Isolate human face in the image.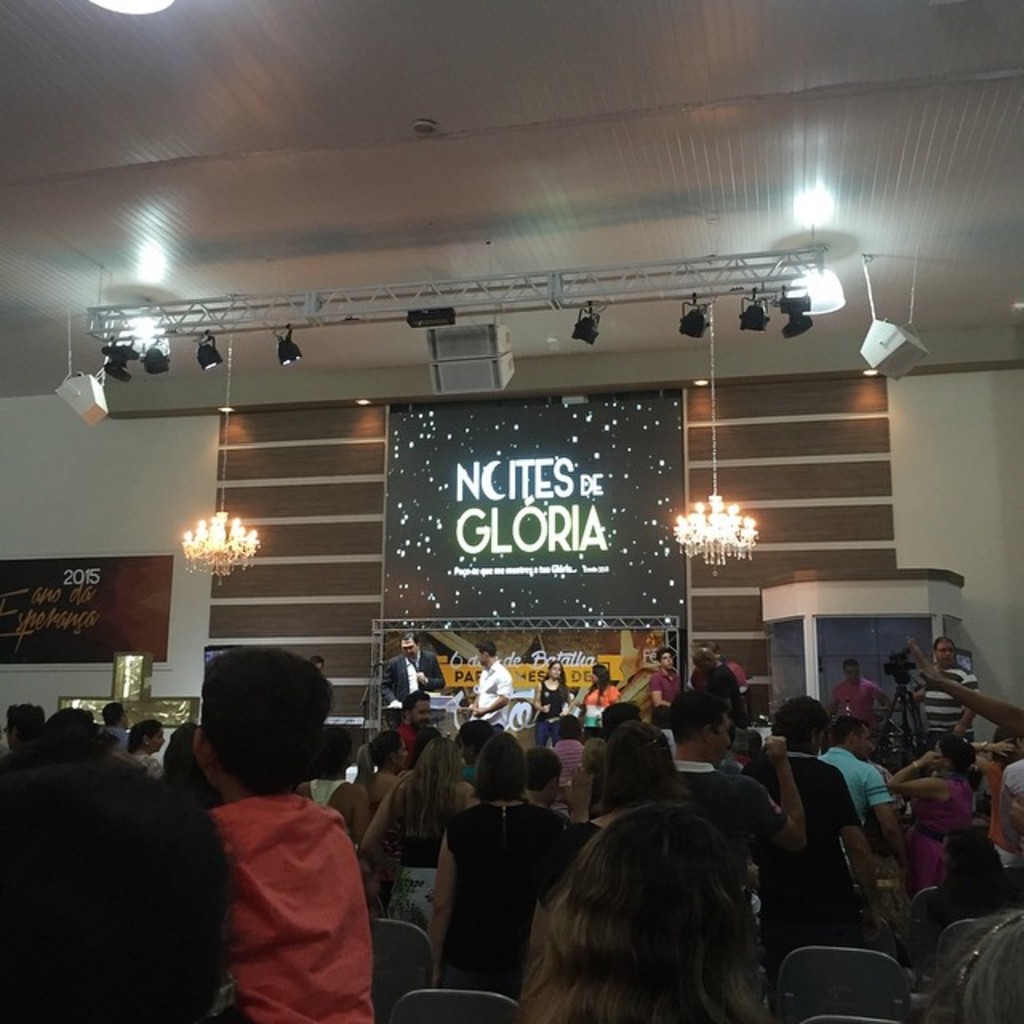
Isolated region: crop(405, 640, 419, 661).
